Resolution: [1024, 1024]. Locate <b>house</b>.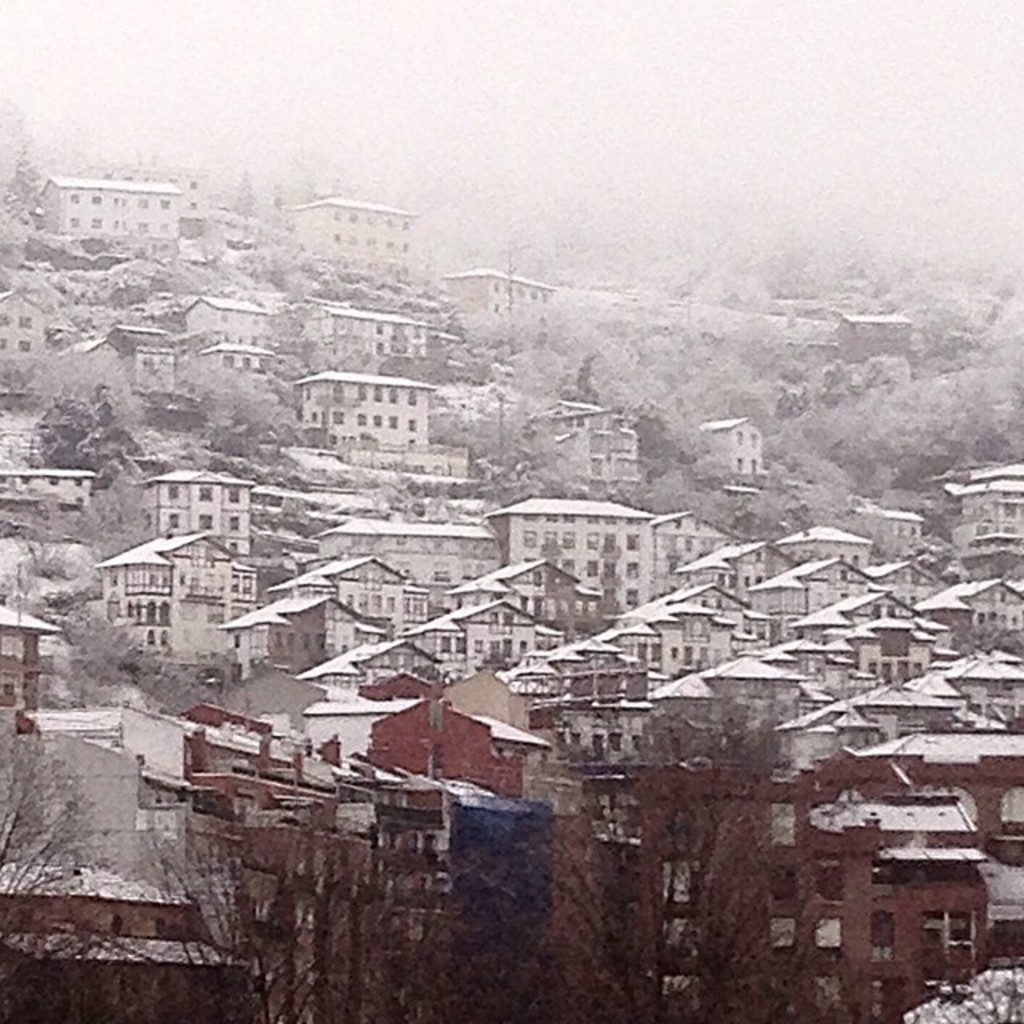
locate(288, 366, 450, 454).
